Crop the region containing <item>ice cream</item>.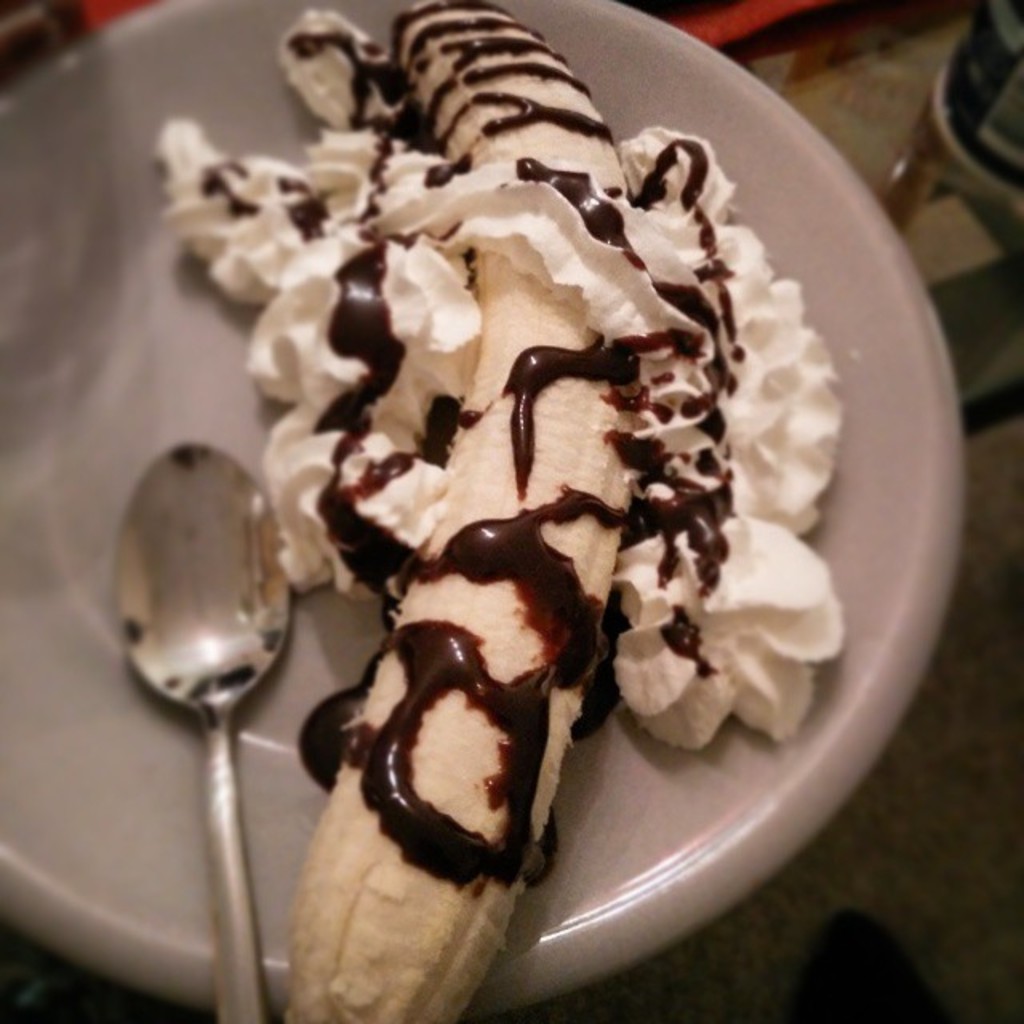
Crop region: [x1=154, y1=122, x2=838, y2=749].
